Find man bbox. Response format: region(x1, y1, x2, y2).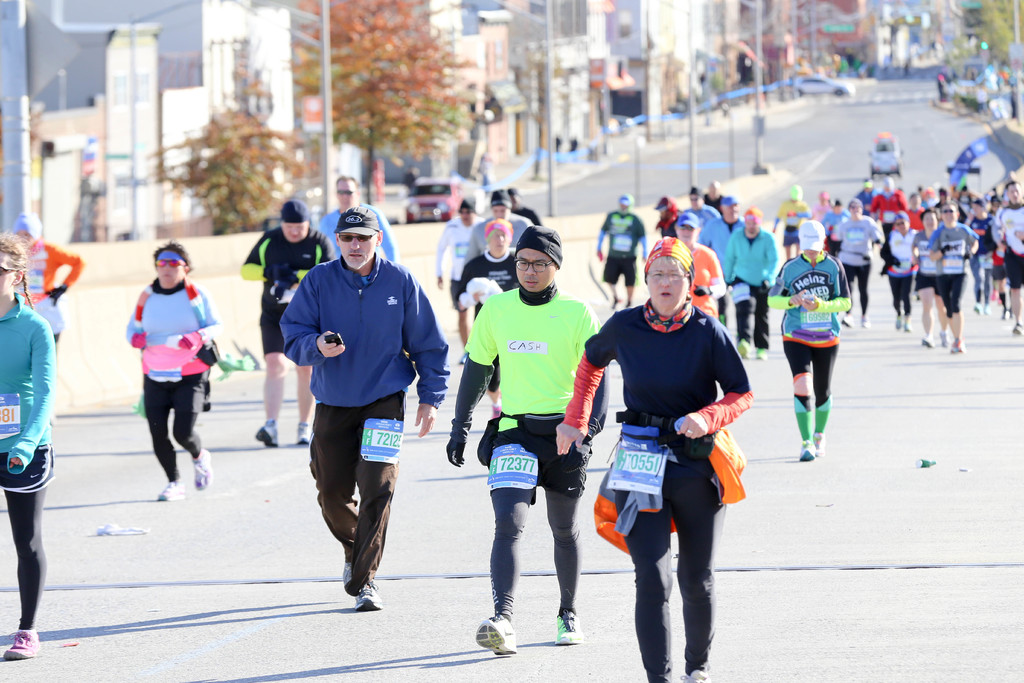
region(433, 195, 486, 368).
